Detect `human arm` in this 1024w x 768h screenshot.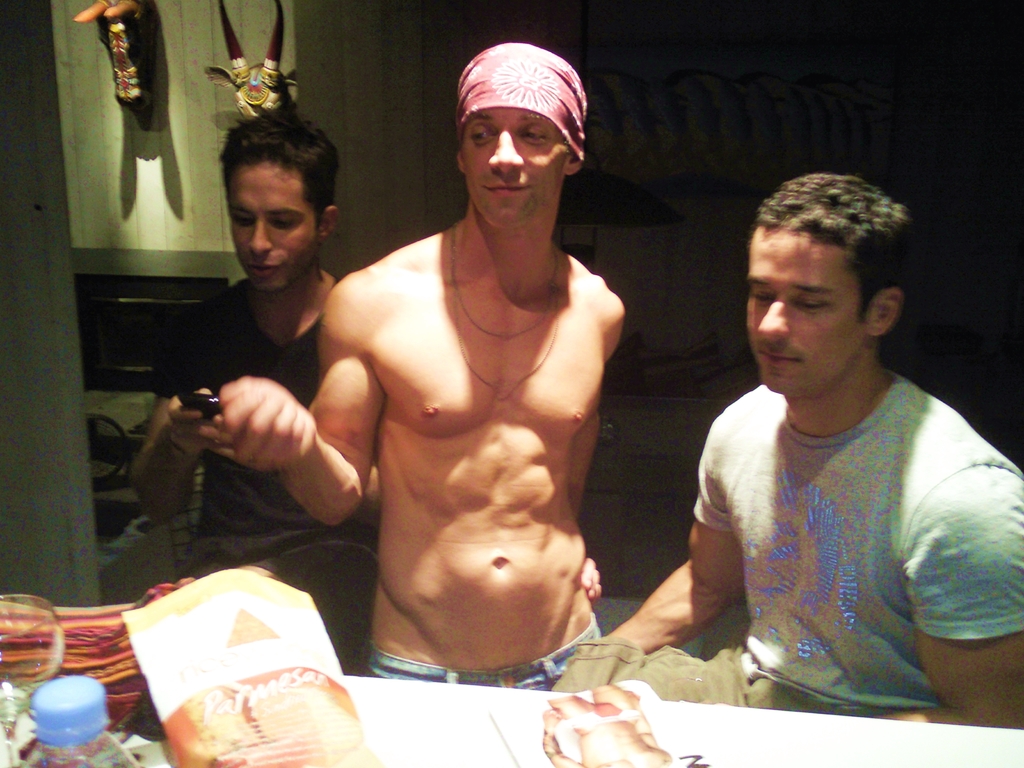
Detection: select_region(906, 459, 1023, 738).
